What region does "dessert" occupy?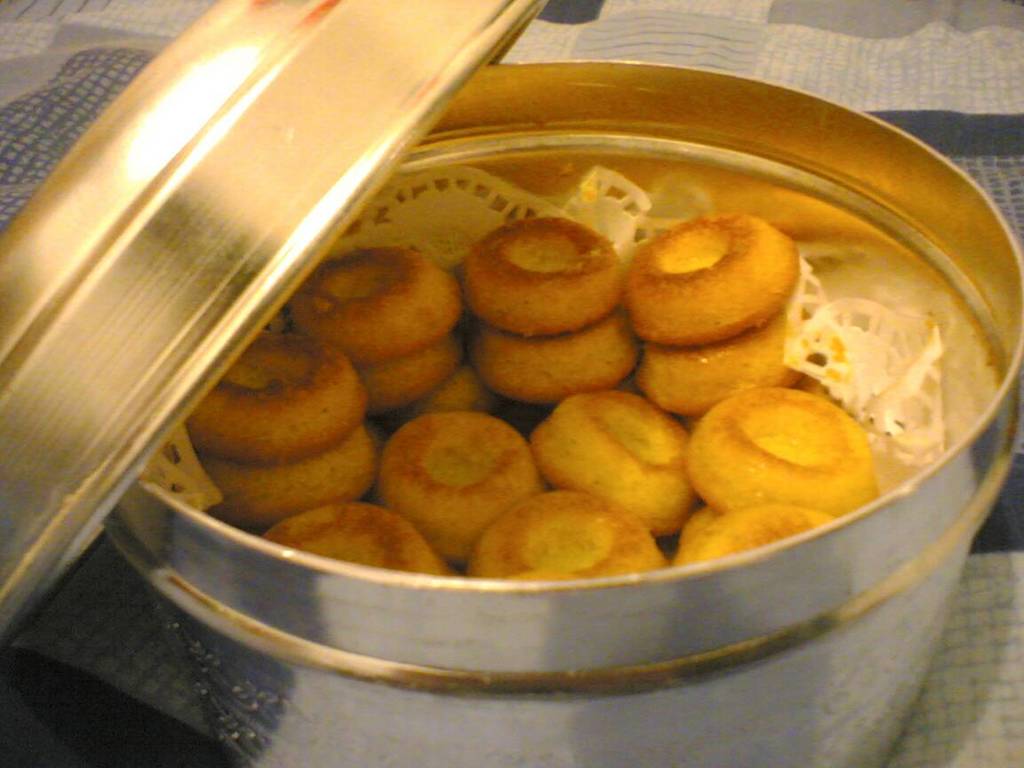
select_region(191, 326, 358, 461).
